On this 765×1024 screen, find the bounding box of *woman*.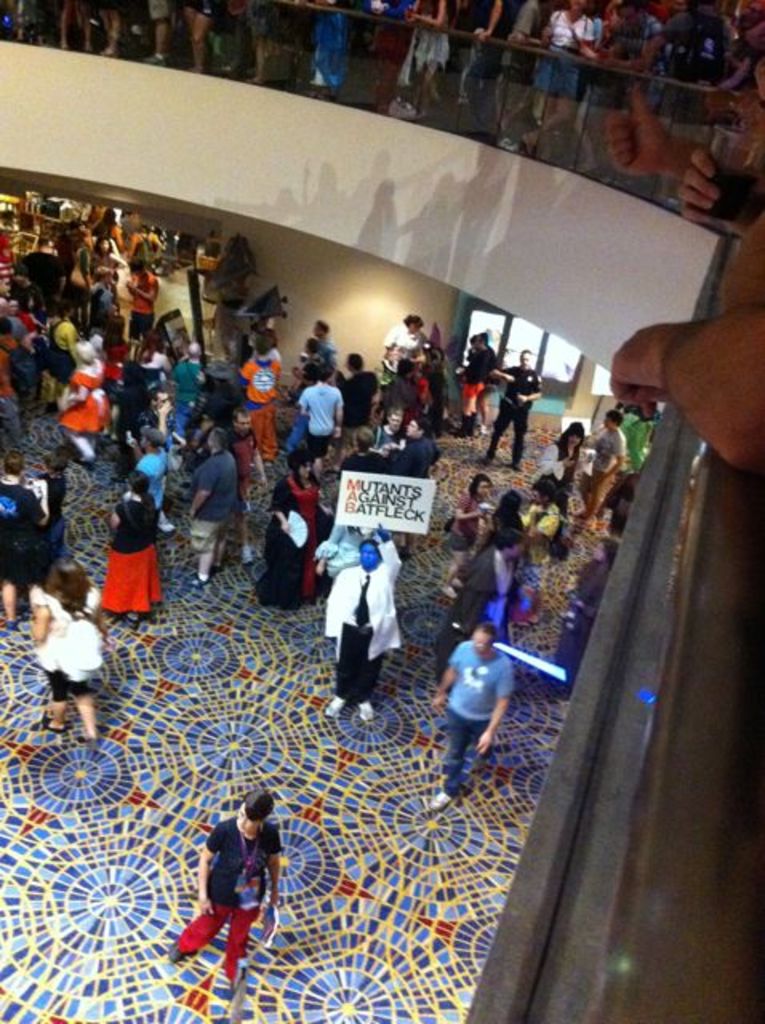
Bounding box: locate(258, 448, 336, 629).
